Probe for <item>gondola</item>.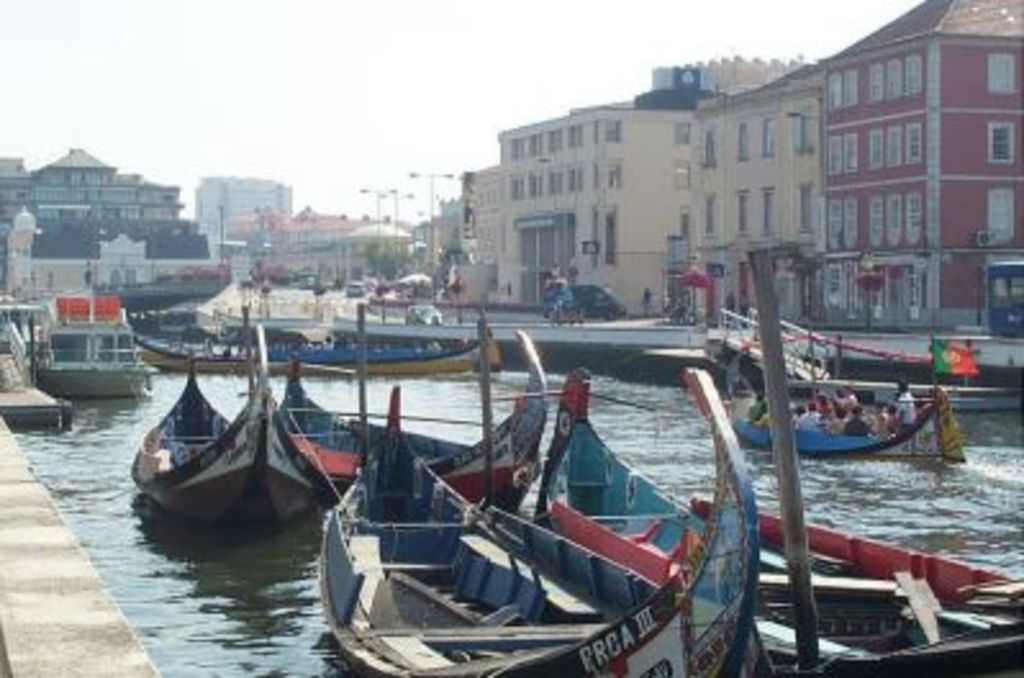
Probe result: 128/318/334/539.
